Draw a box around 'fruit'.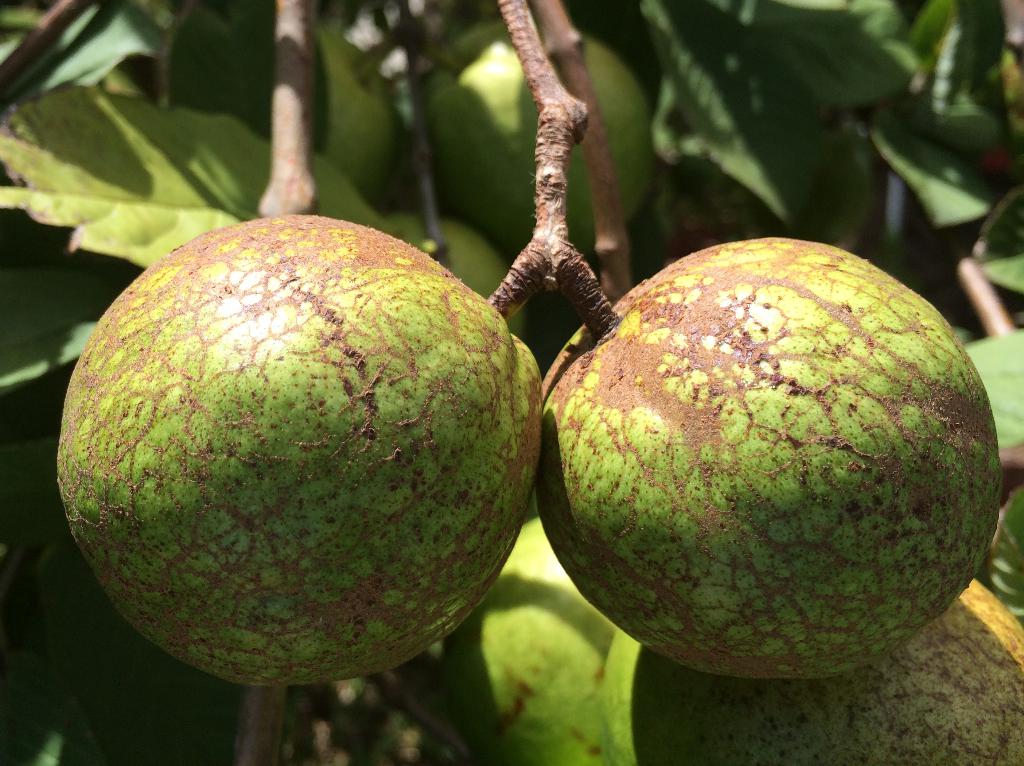
318,20,405,210.
